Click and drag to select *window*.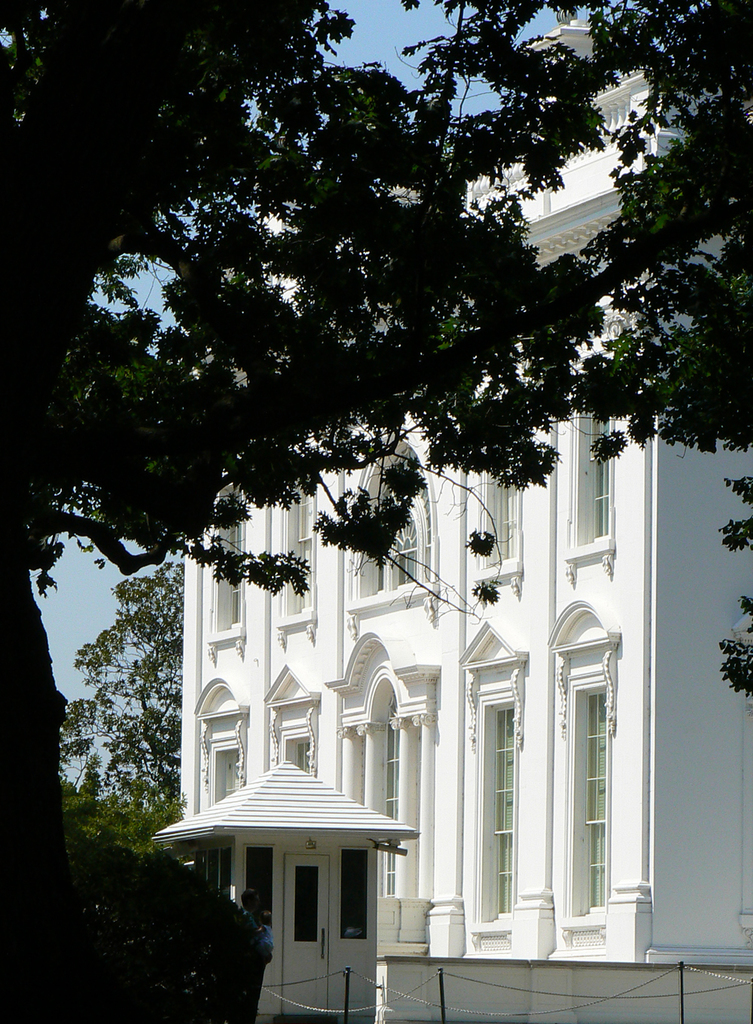
Selection: BBox(363, 445, 425, 604).
